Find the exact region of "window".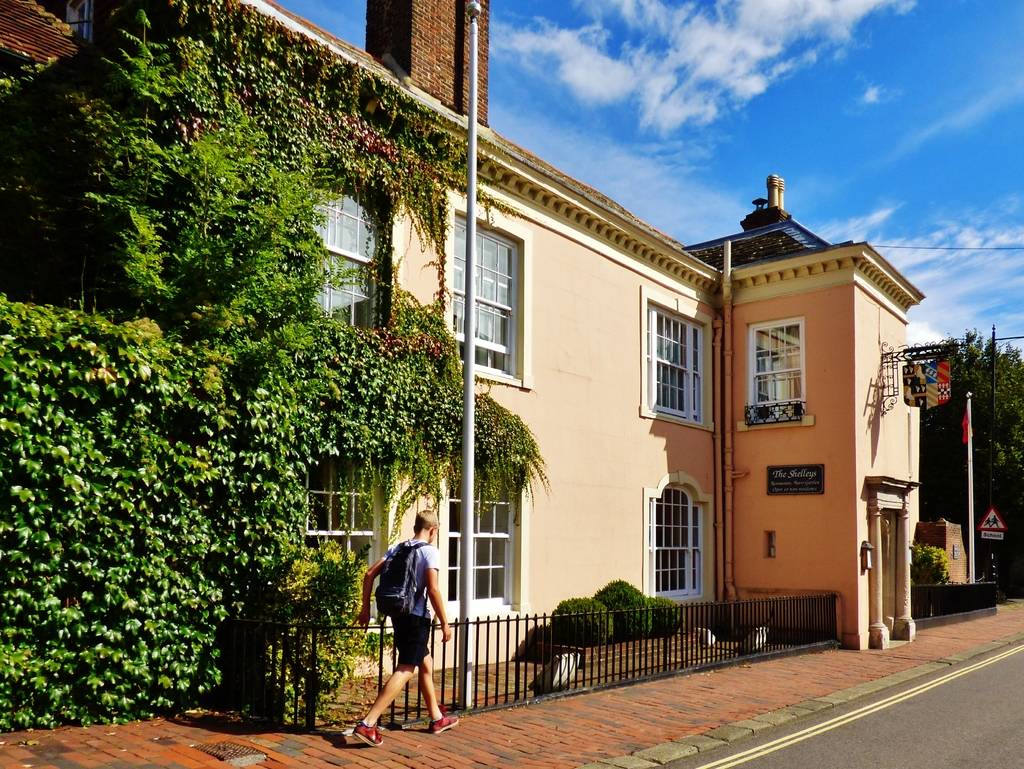
Exact region: (left=655, top=309, right=714, bottom=441).
